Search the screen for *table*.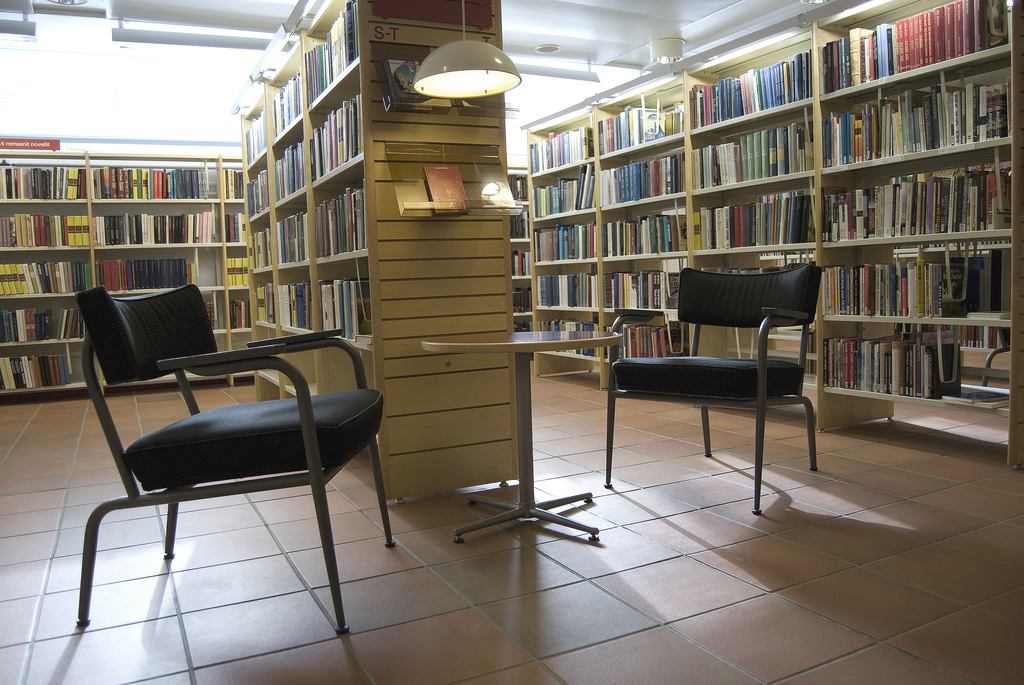
Found at box(588, 334, 832, 499).
